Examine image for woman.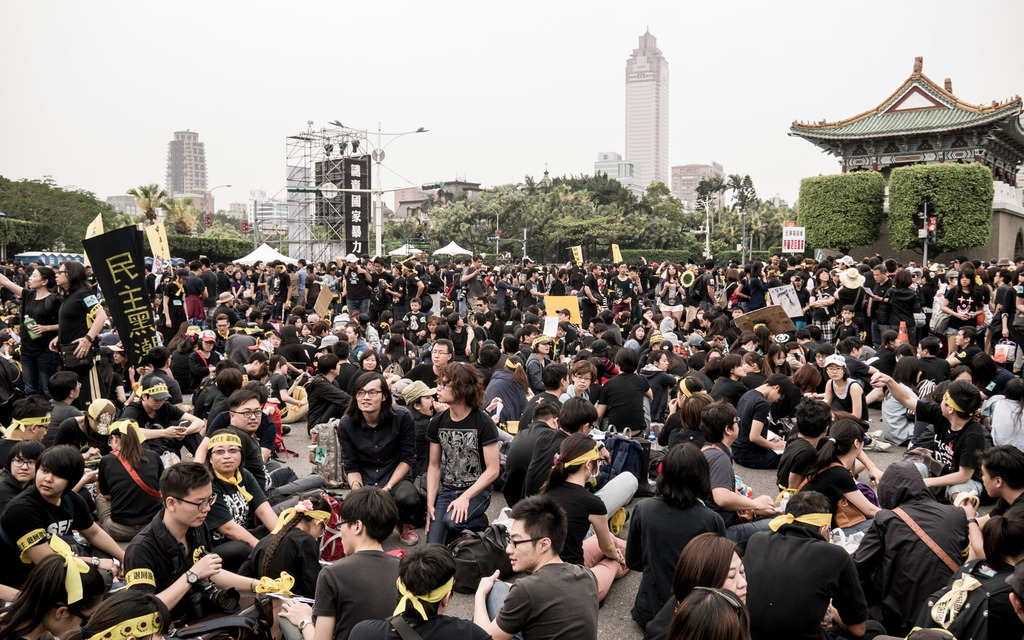
Examination result: x1=547 y1=266 x2=570 y2=300.
